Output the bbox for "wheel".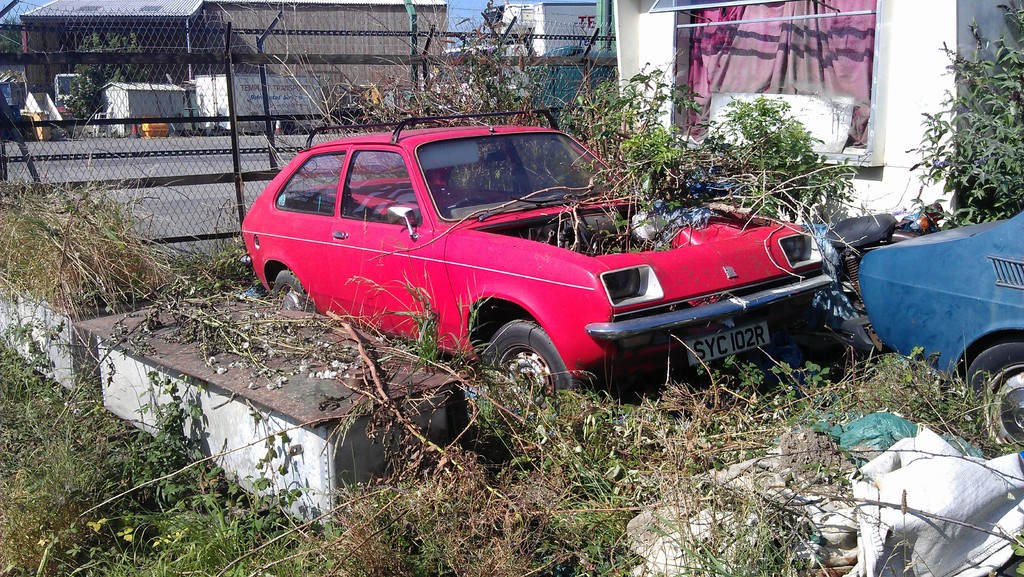
l=273, t=271, r=314, b=310.
